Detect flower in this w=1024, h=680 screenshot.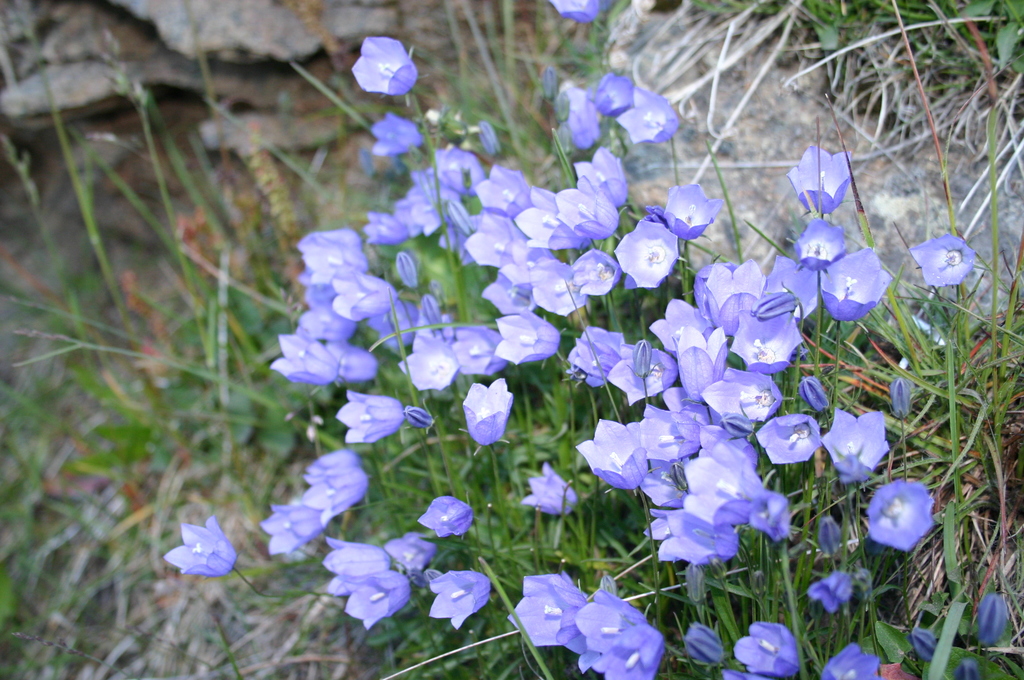
Detection: [682, 627, 729, 665].
